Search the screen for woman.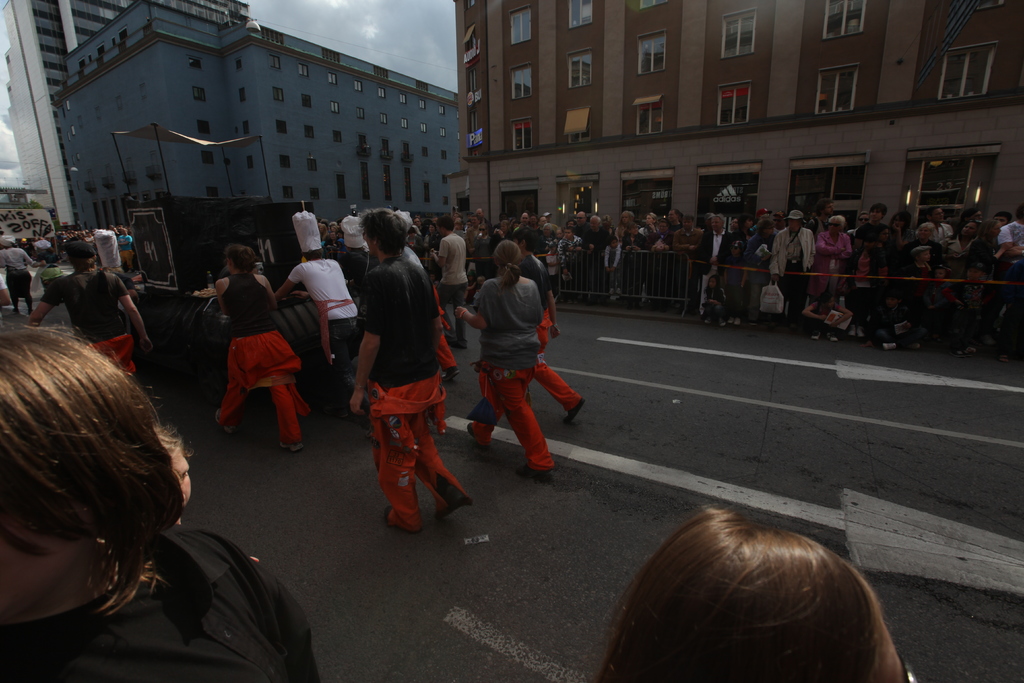
Found at Rect(640, 215, 661, 235).
